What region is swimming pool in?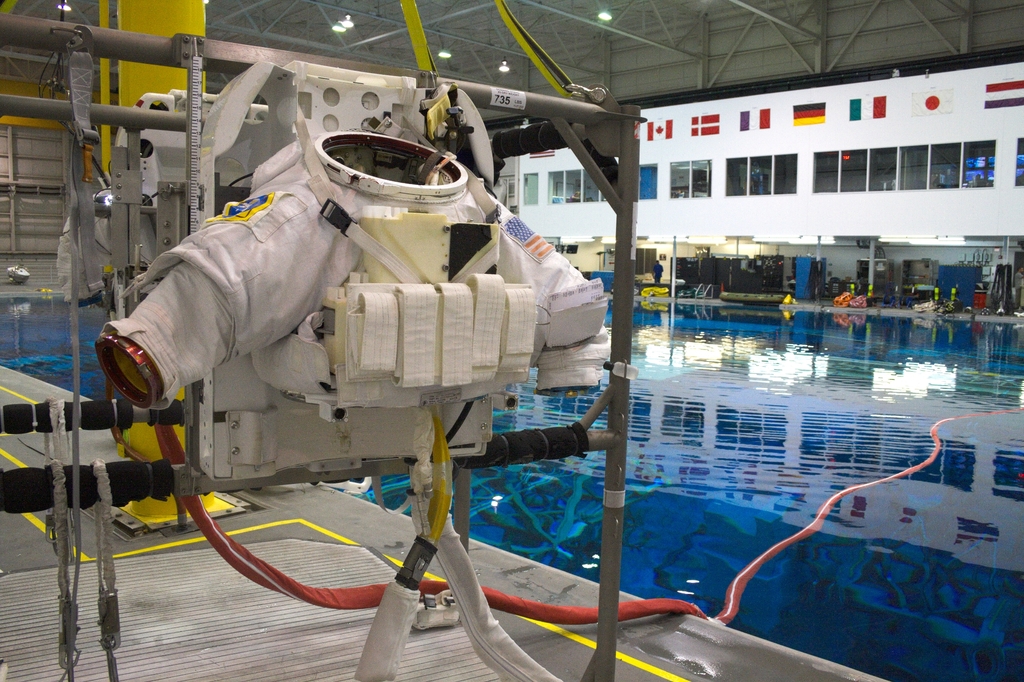
[x1=0, y1=300, x2=1023, y2=681].
